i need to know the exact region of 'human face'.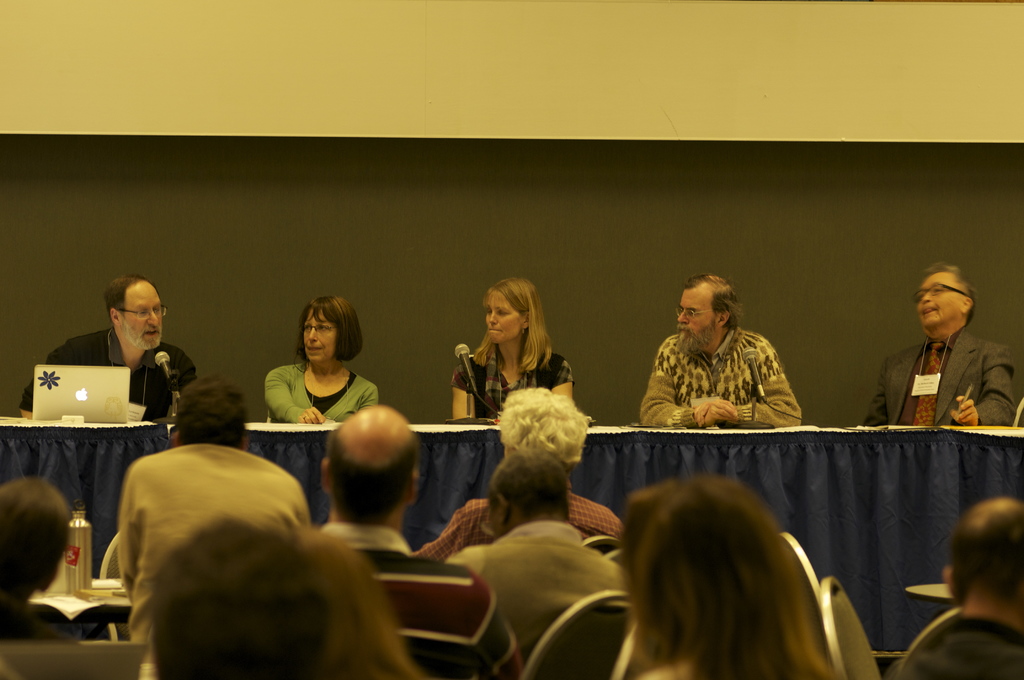
Region: <region>678, 287, 716, 353</region>.
